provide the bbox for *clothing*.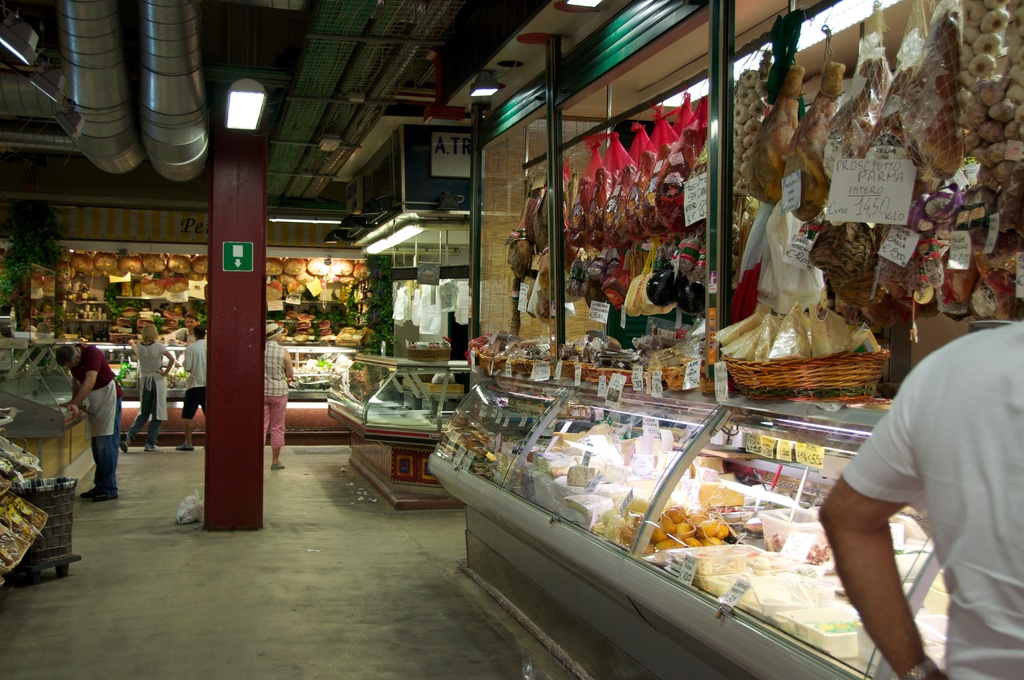
rect(840, 319, 1023, 679).
